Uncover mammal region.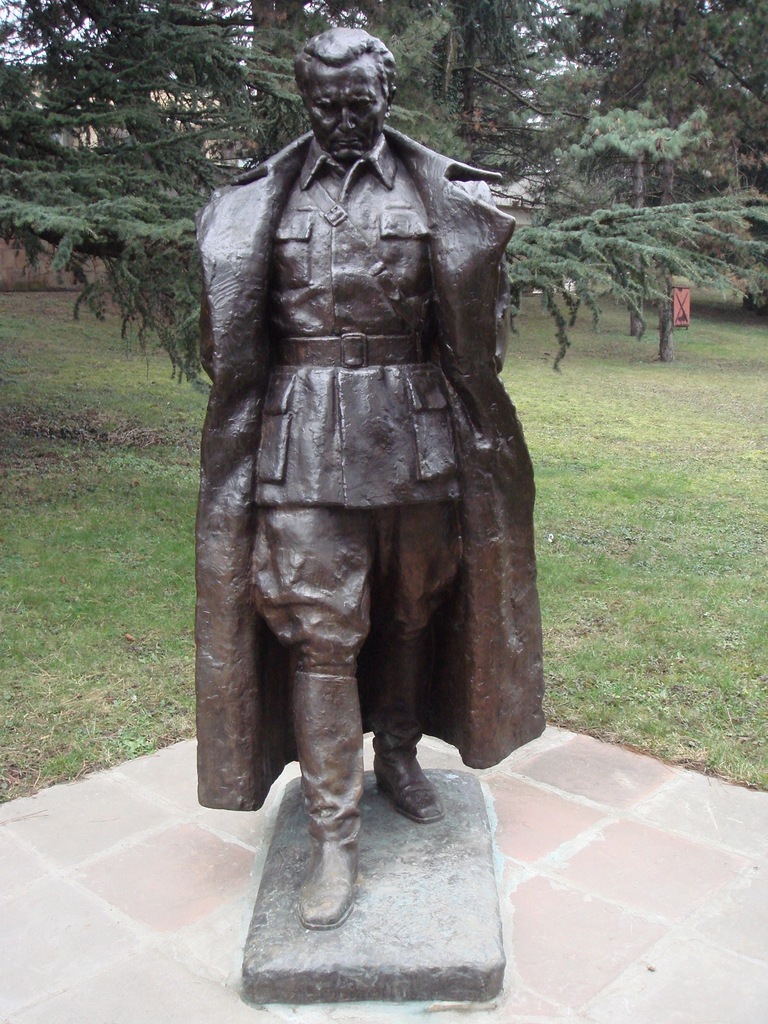
Uncovered: detection(183, 21, 547, 908).
